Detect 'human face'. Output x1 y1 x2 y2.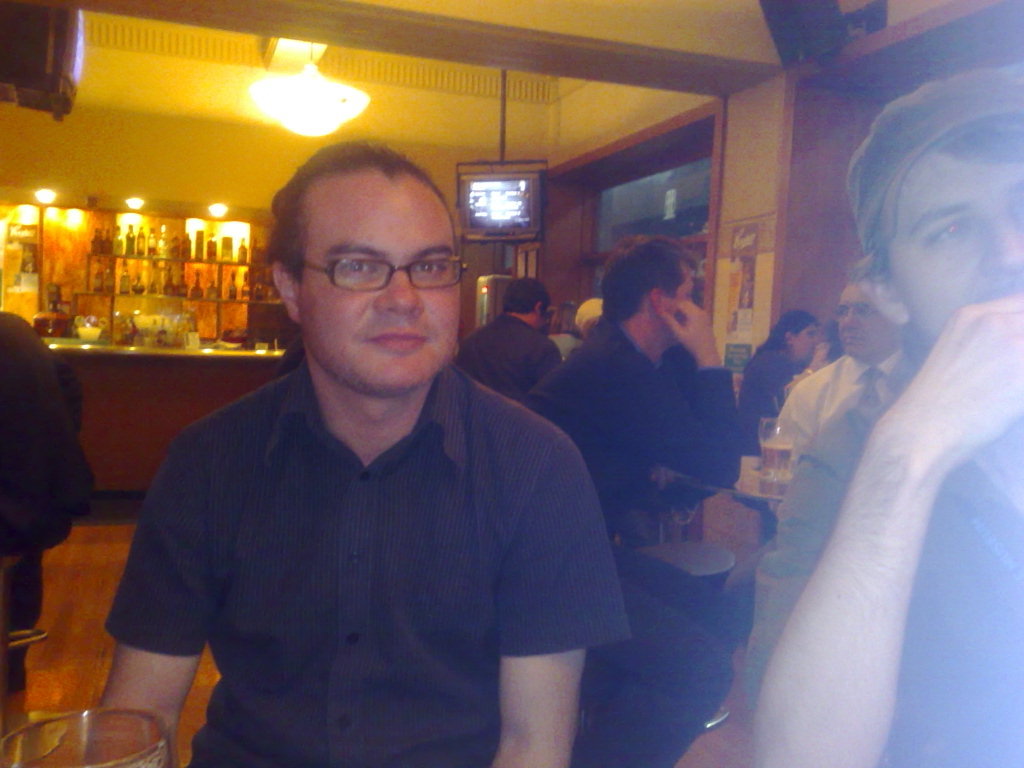
886 155 1023 340.
